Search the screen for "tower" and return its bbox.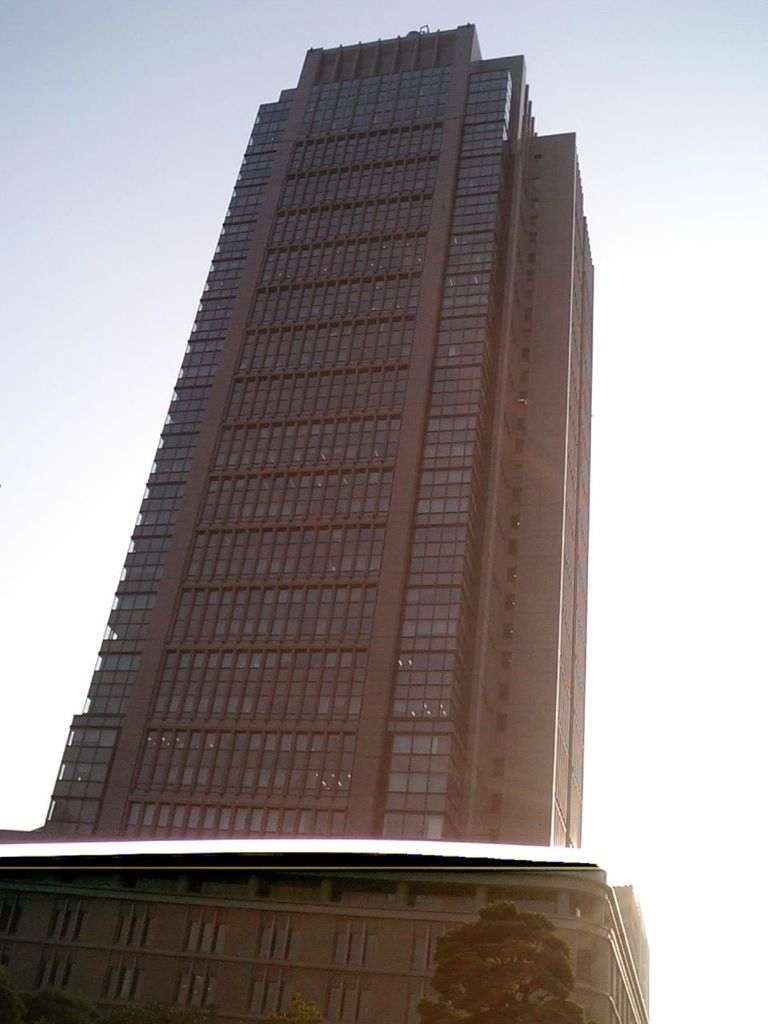
Found: box(134, 26, 582, 802).
